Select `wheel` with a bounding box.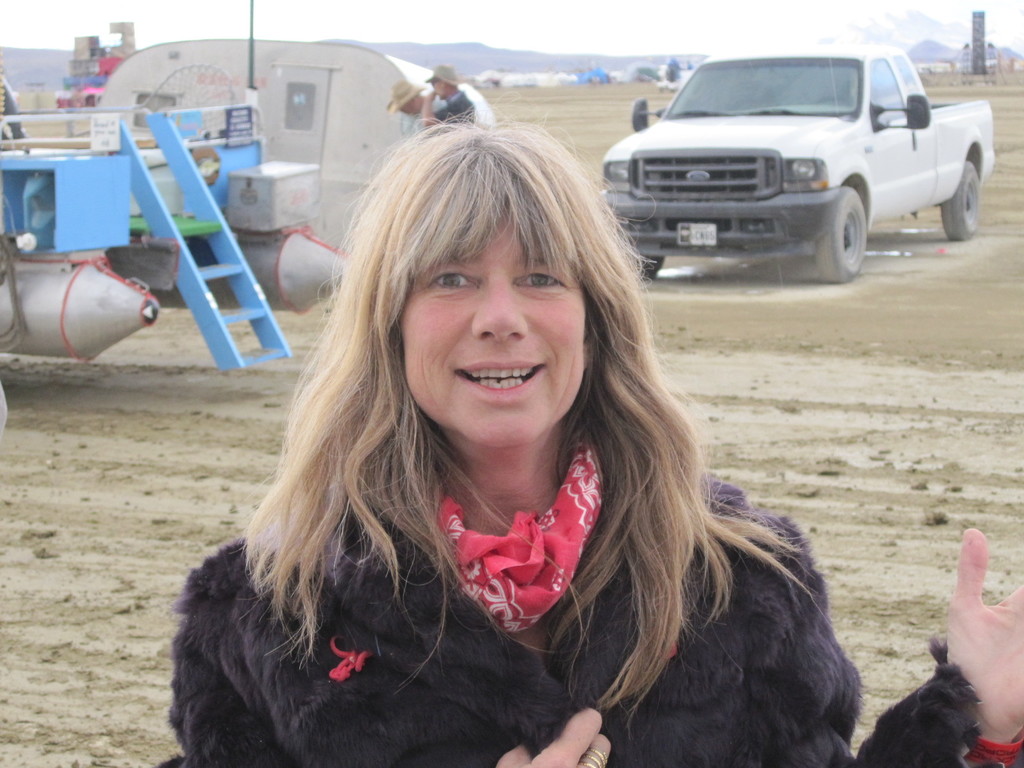
Rect(941, 161, 981, 240).
